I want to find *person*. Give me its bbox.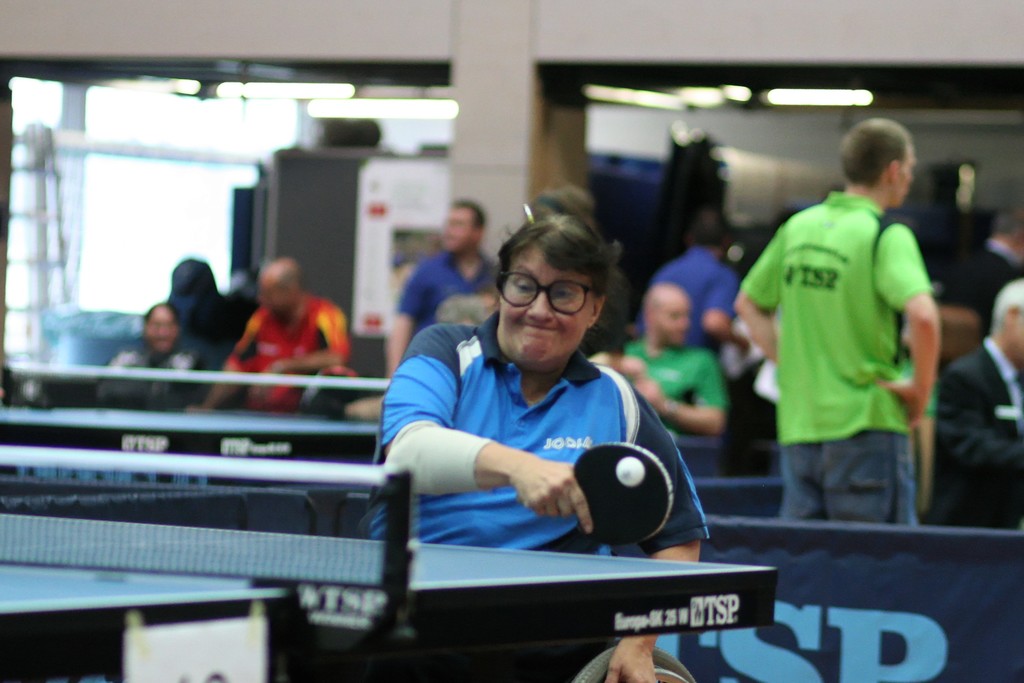
bbox(94, 302, 200, 407).
